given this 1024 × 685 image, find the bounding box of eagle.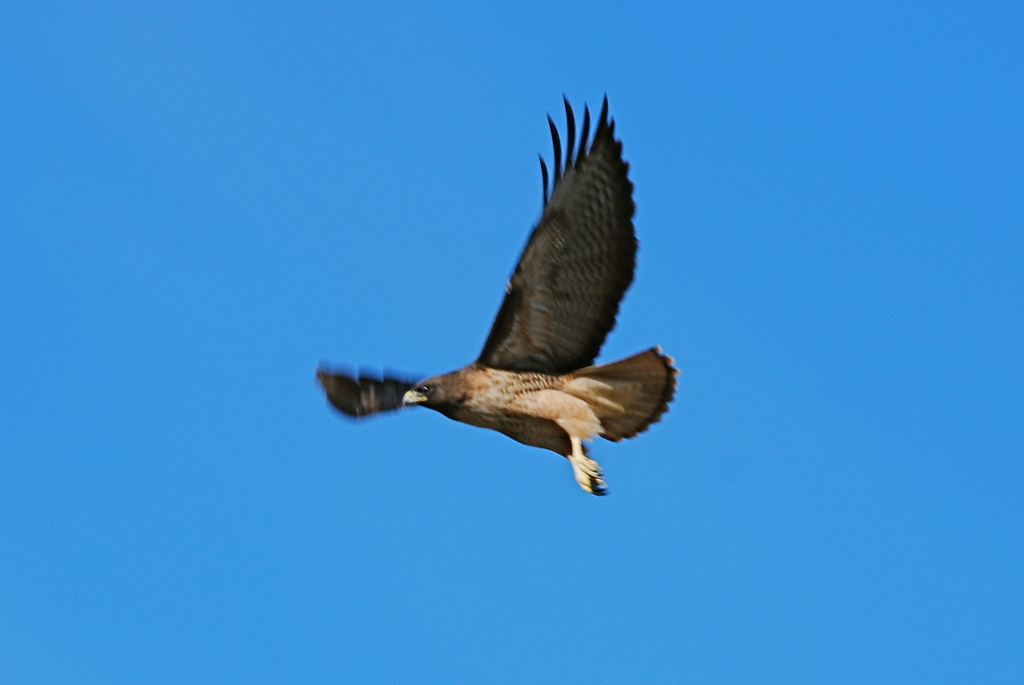
crop(313, 95, 682, 508).
